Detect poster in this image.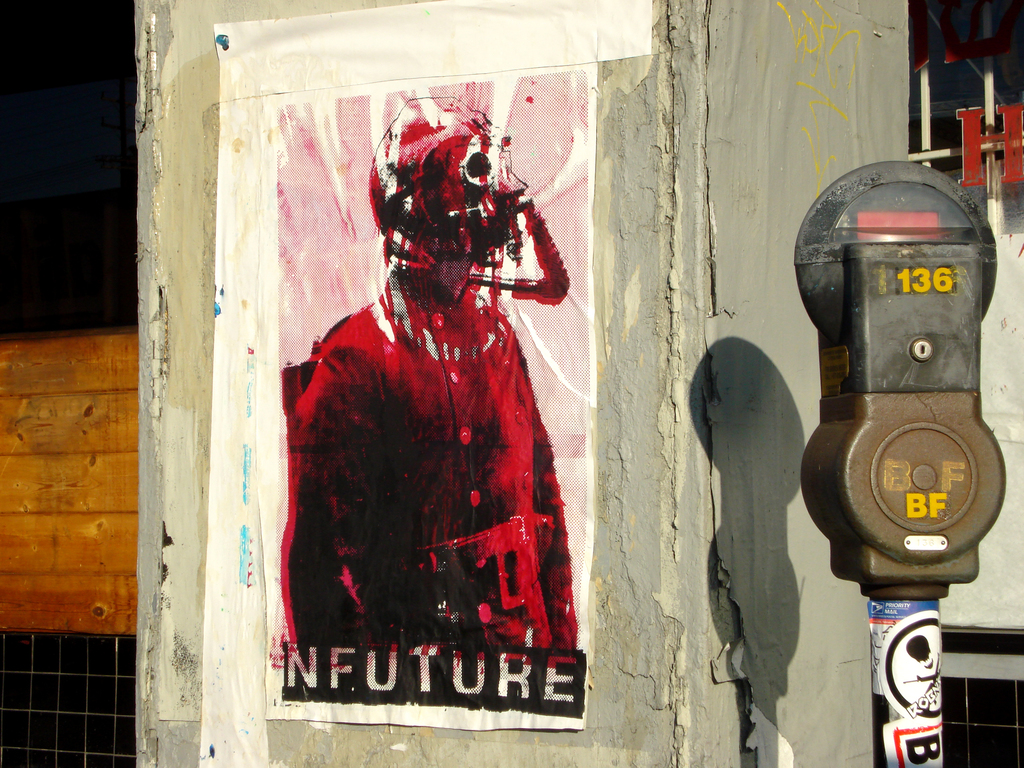
Detection: [260,66,591,739].
